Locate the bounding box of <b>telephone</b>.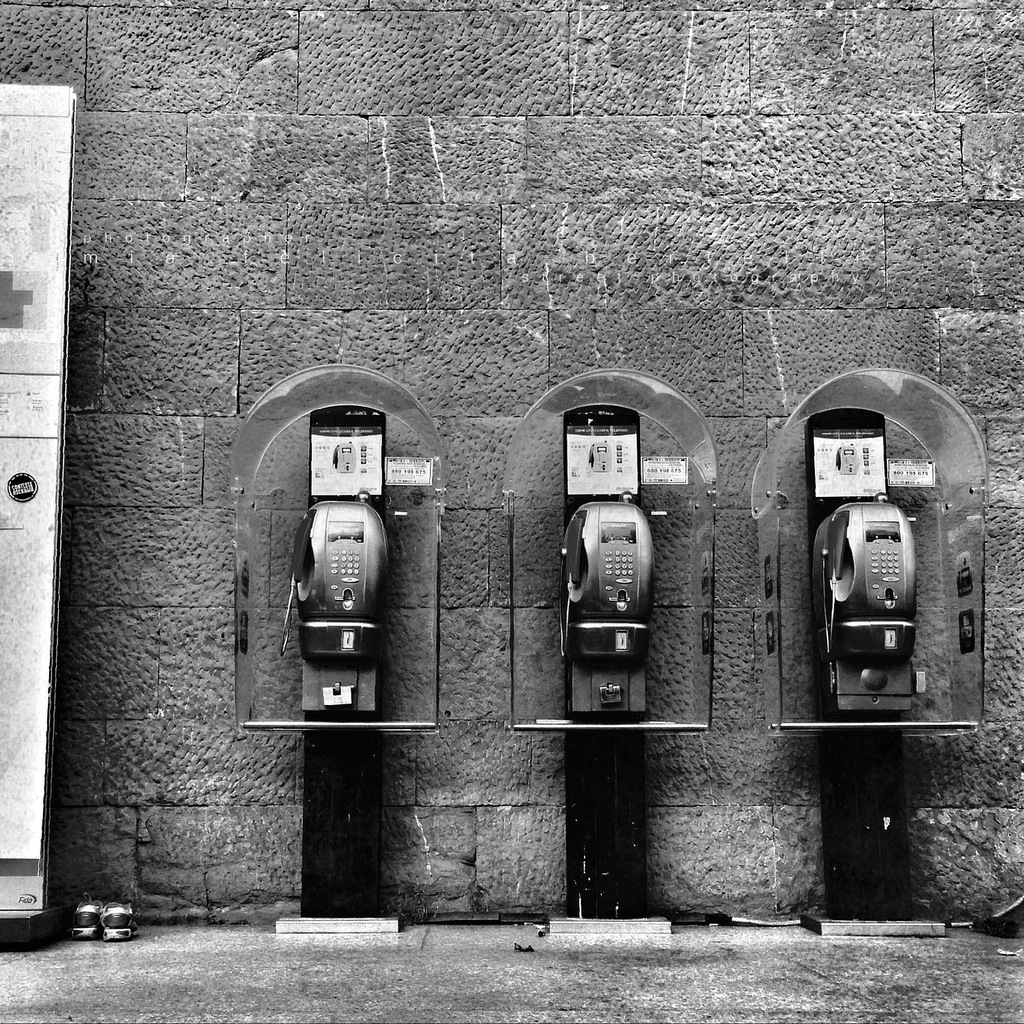
Bounding box: (812, 501, 924, 713).
